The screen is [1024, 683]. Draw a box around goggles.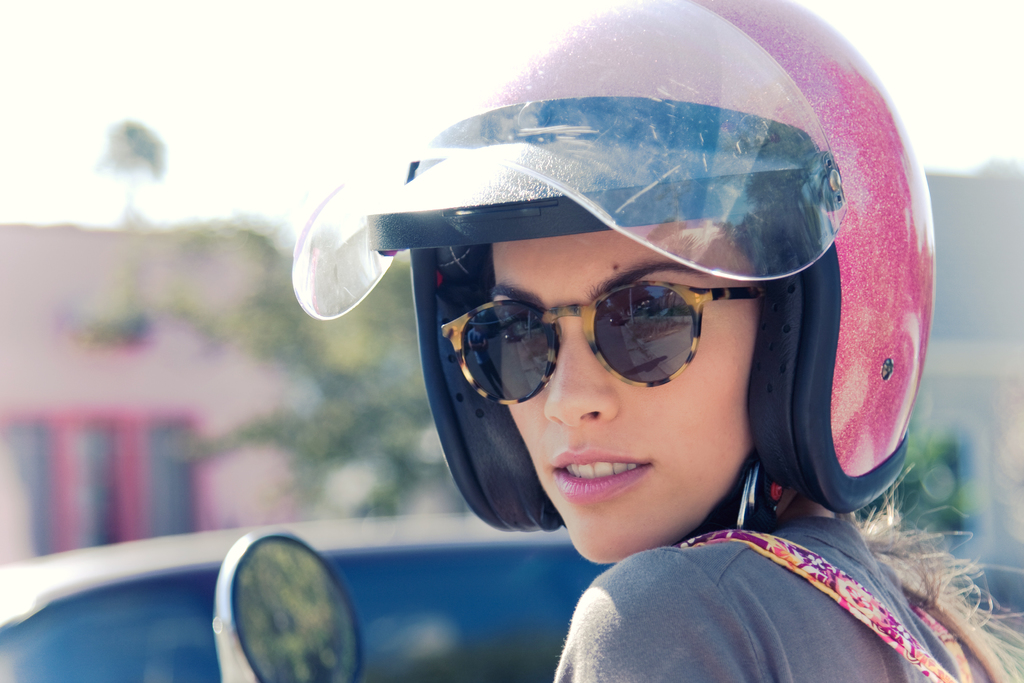
bbox(442, 268, 754, 411).
